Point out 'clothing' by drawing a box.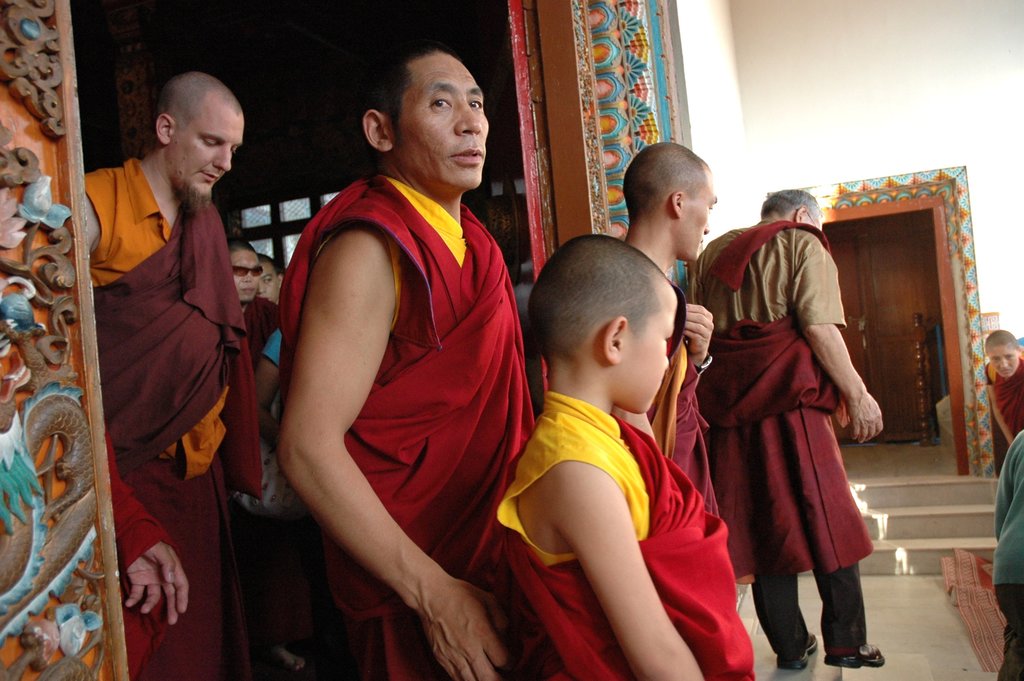
x1=73, y1=152, x2=268, y2=680.
